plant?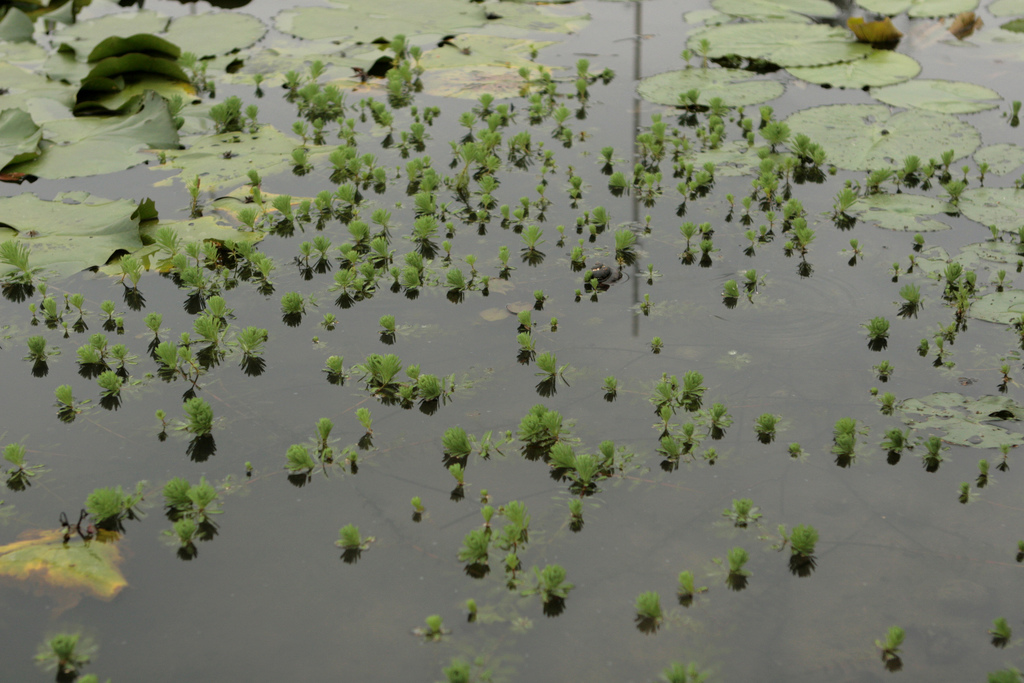
bbox=(309, 188, 350, 223)
